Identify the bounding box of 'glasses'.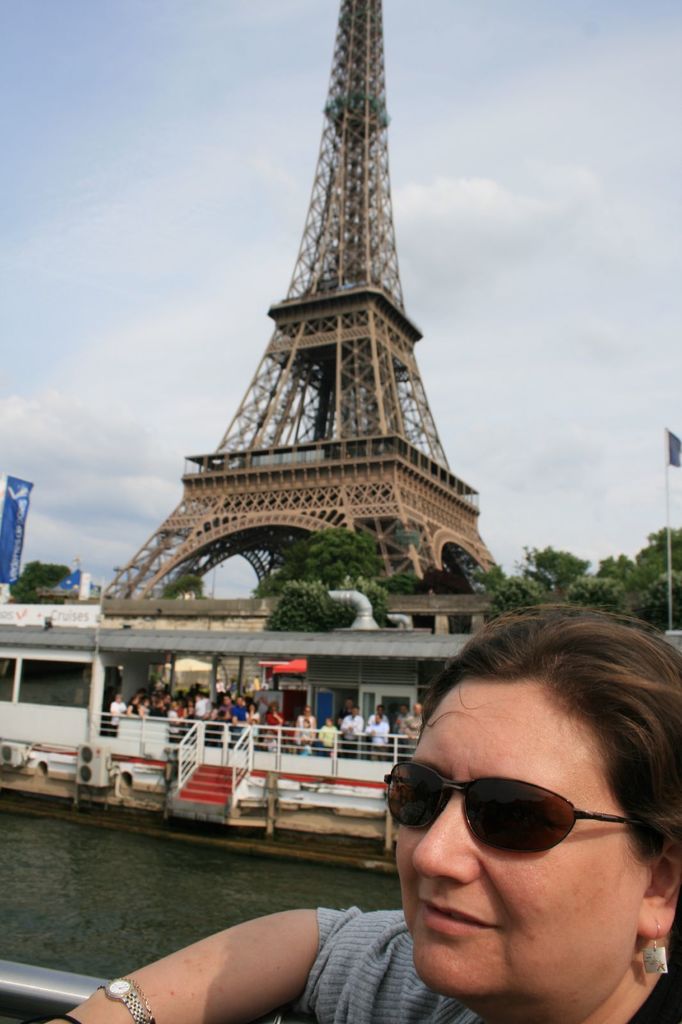
x1=380 y1=755 x2=679 y2=863.
